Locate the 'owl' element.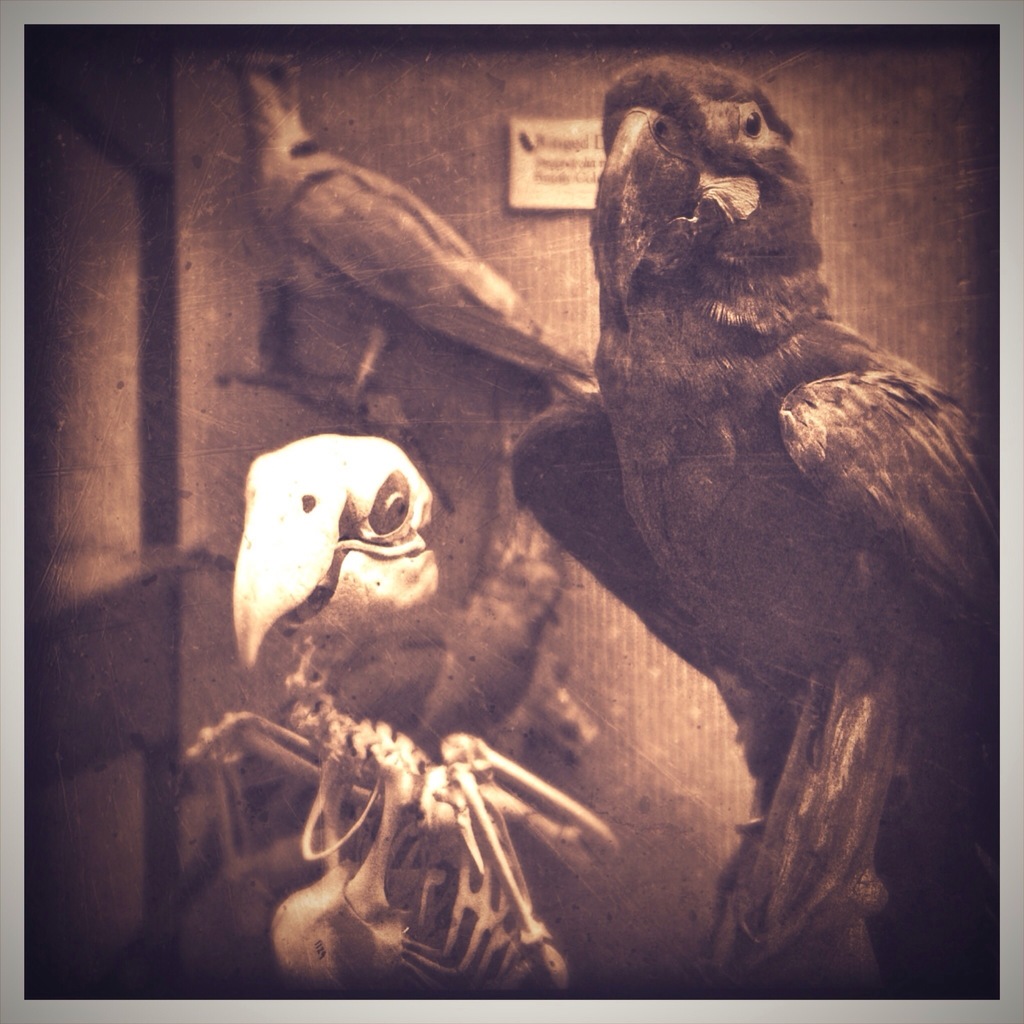
Element bbox: pyautogui.locateOnScreen(506, 55, 977, 966).
